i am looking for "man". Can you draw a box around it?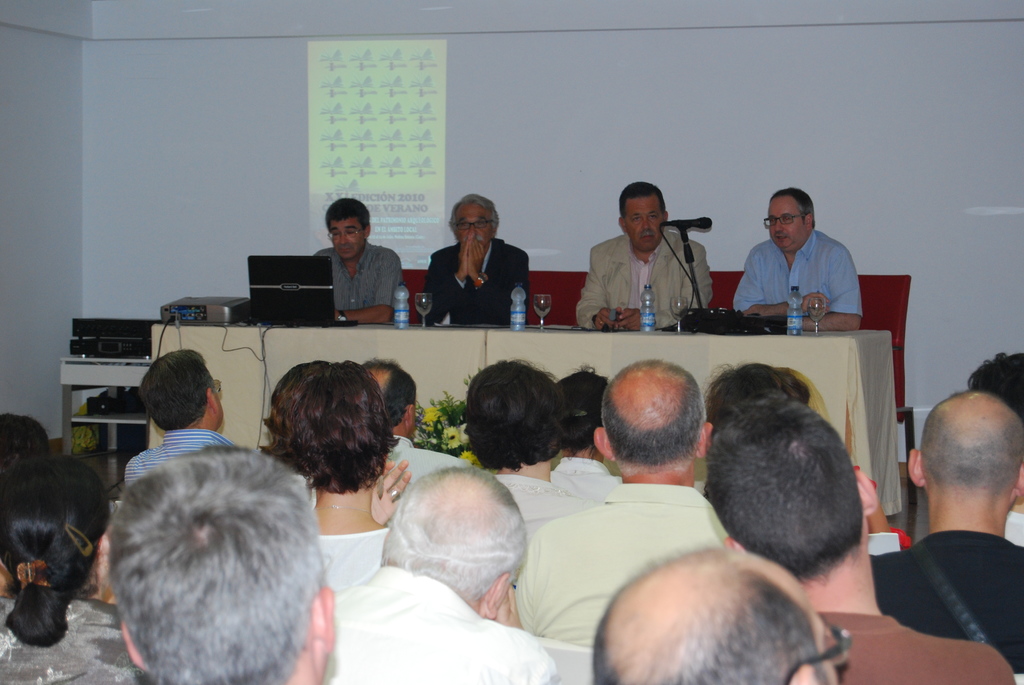
Sure, the bounding box is pyautogui.locateOnScreen(573, 180, 714, 330).
